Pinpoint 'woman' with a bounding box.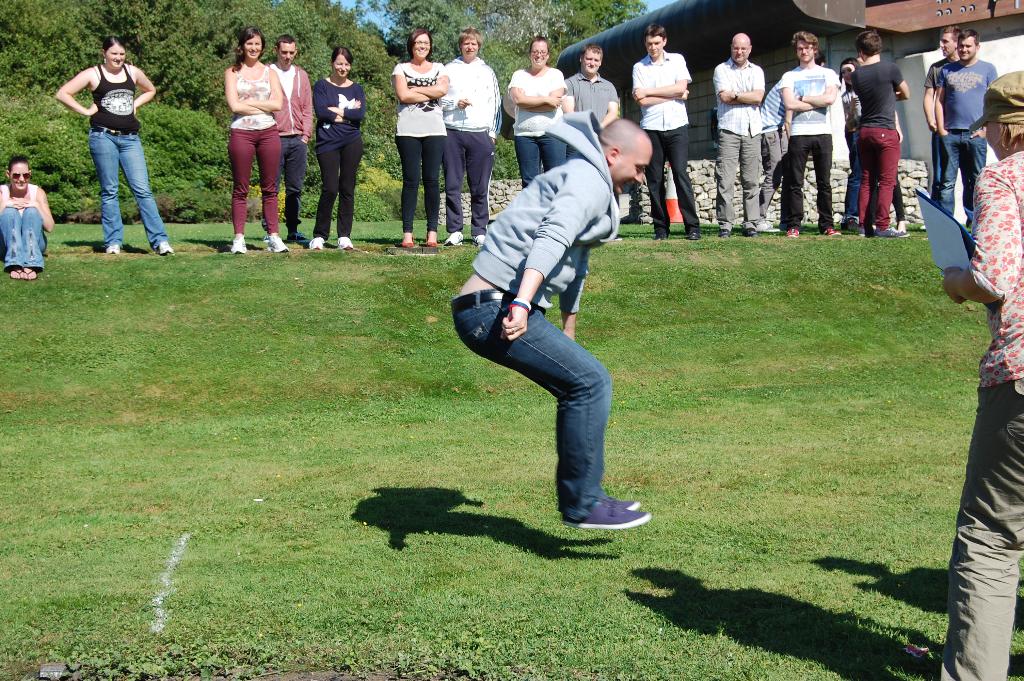
x1=837, y1=58, x2=904, y2=231.
